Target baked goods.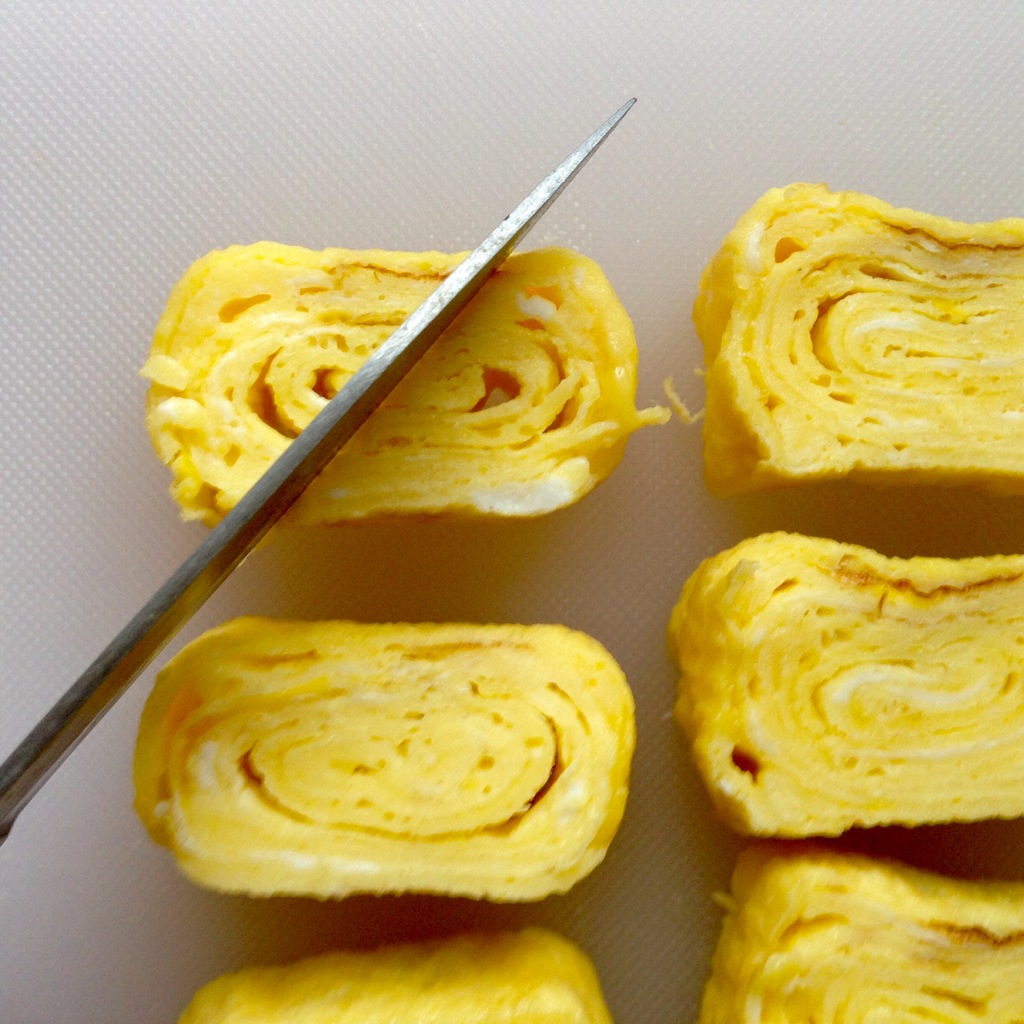
Target region: region(664, 182, 1023, 502).
